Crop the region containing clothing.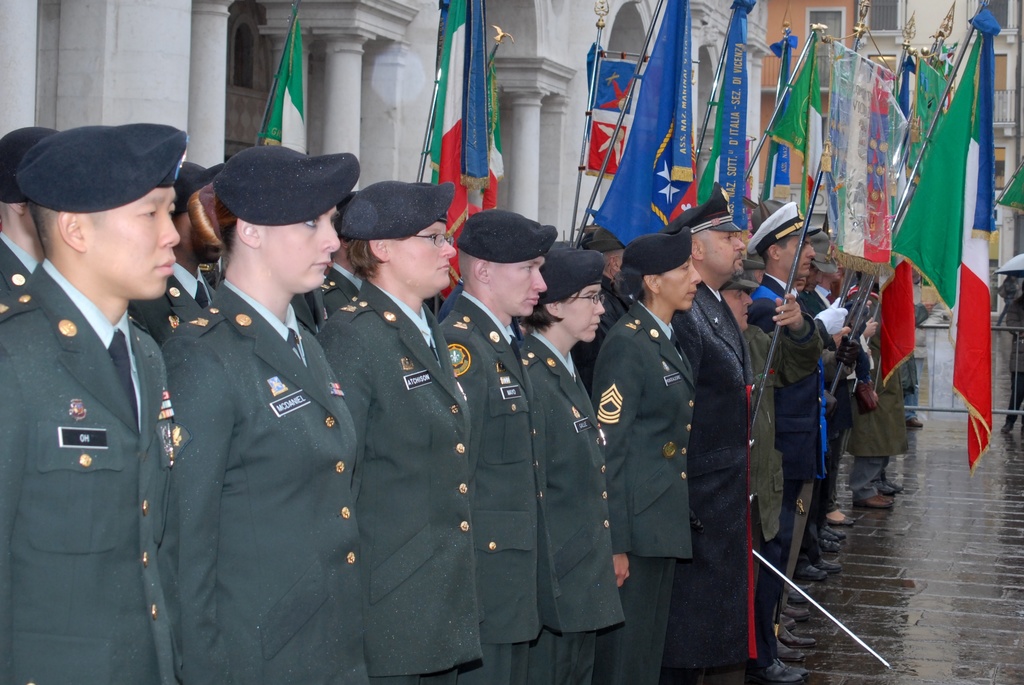
Crop region: l=124, t=245, r=209, b=339.
